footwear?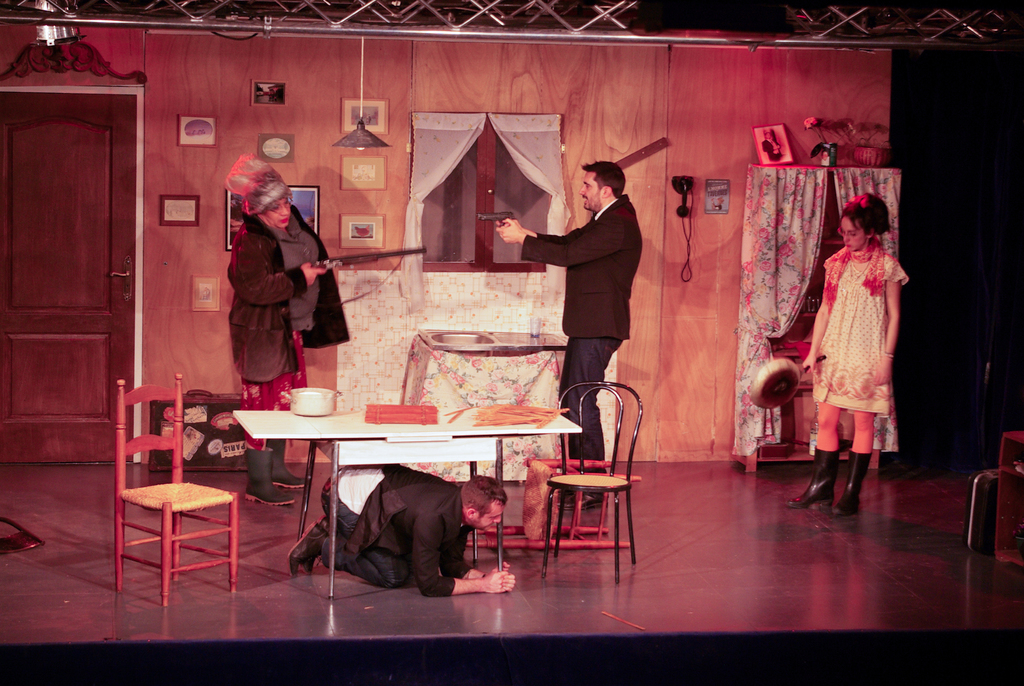
<region>788, 448, 835, 509</region>
